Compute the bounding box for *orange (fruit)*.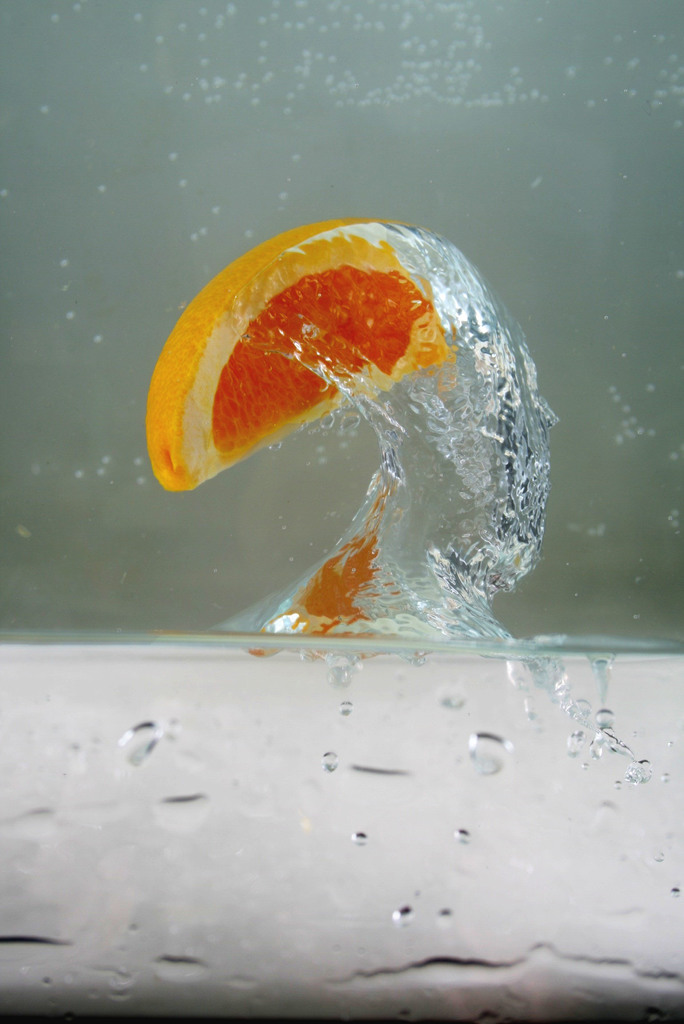
box(151, 205, 471, 483).
